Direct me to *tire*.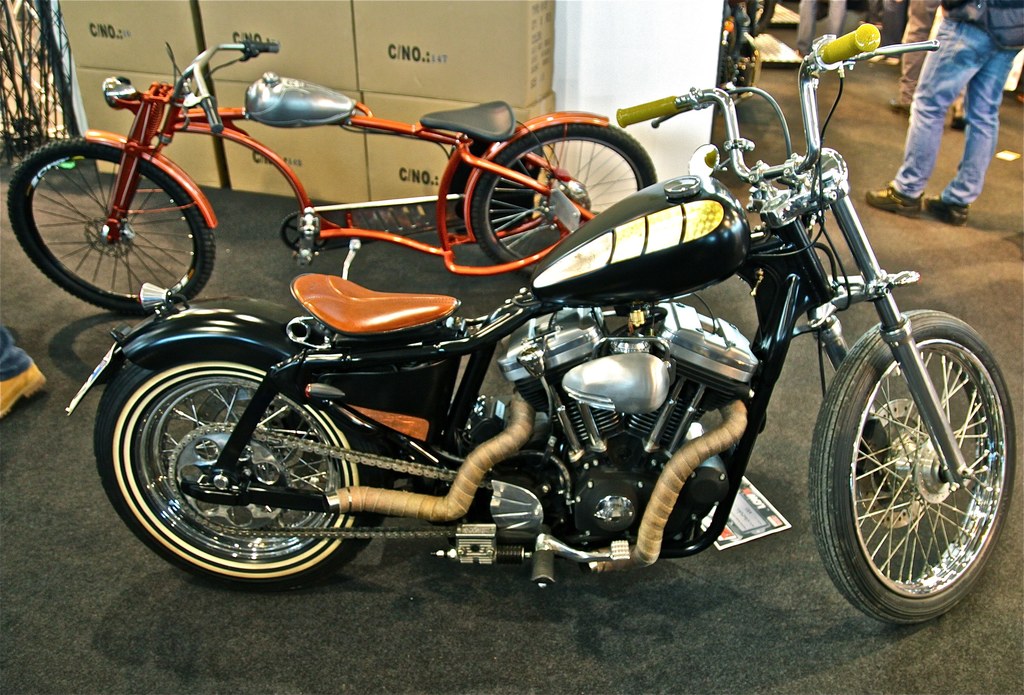
Direction: [left=90, top=353, right=381, bottom=584].
